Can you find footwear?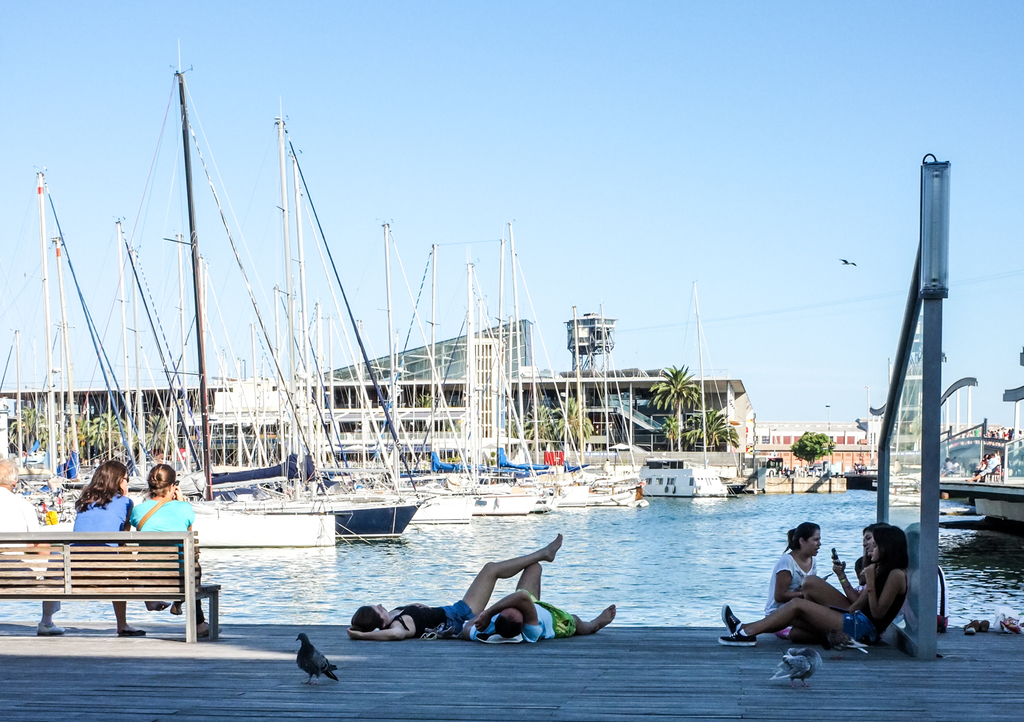
Yes, bounding box: (980, 620, 987, 629).
